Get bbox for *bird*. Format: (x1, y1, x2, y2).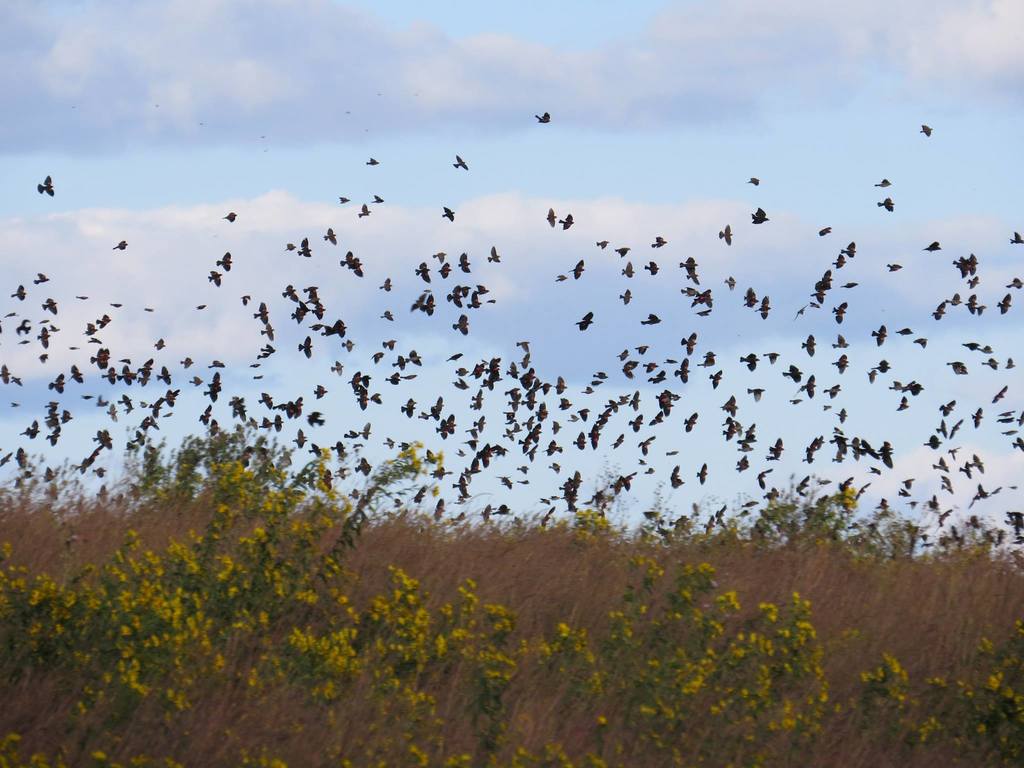
(694, 463, 708, 486).
